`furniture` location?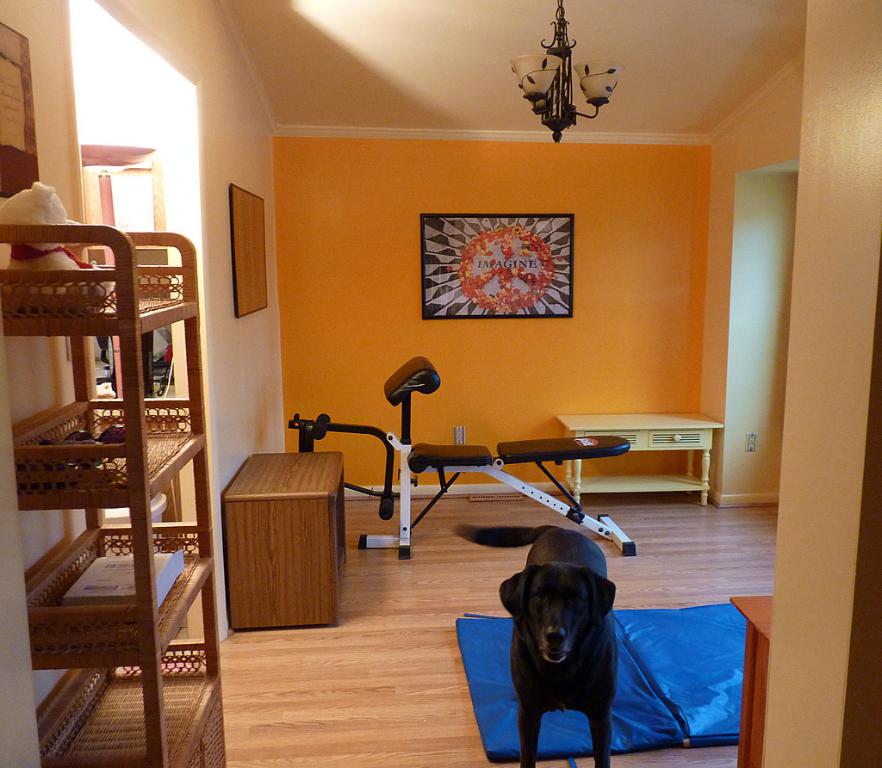
[229,453,348,632]
